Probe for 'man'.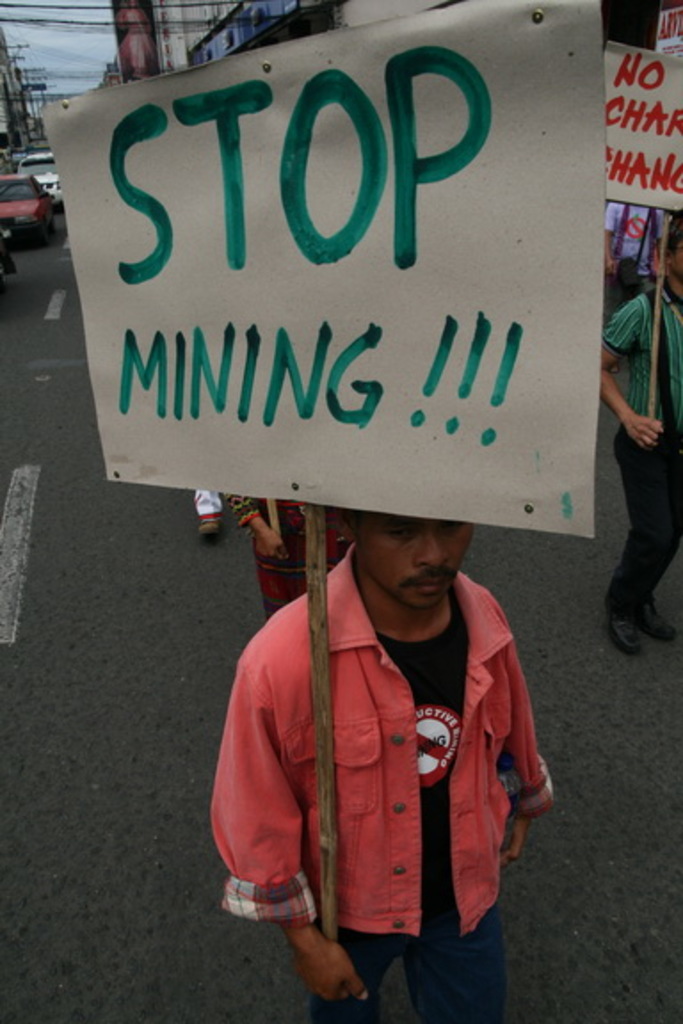
Probe result: x1=601, y1=228, x2=681, y2=647.
